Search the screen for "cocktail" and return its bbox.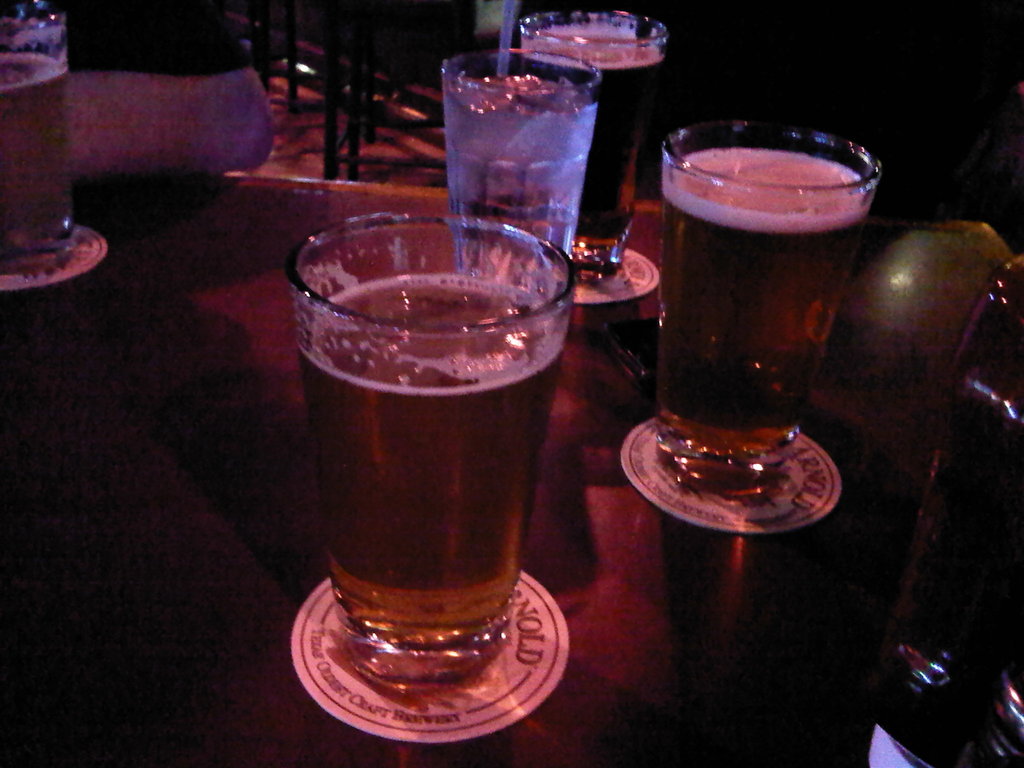
Found: x1=294, y1=172, x2=596, y2=758.
